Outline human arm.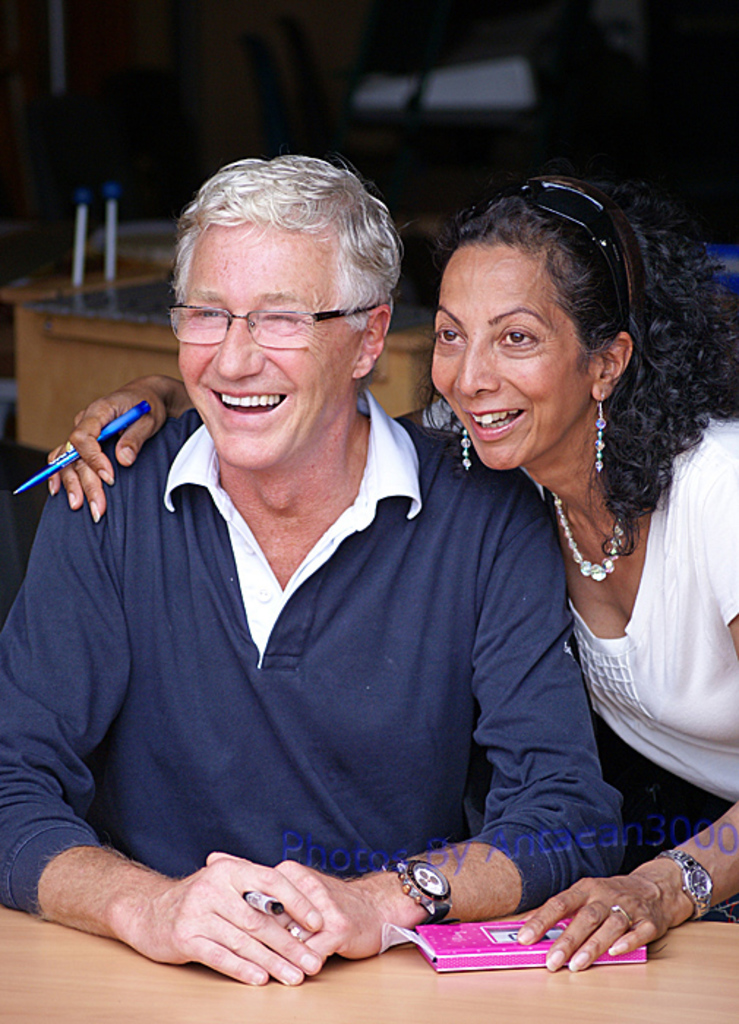
Outline: BBox(200, 487, 644, 967).
